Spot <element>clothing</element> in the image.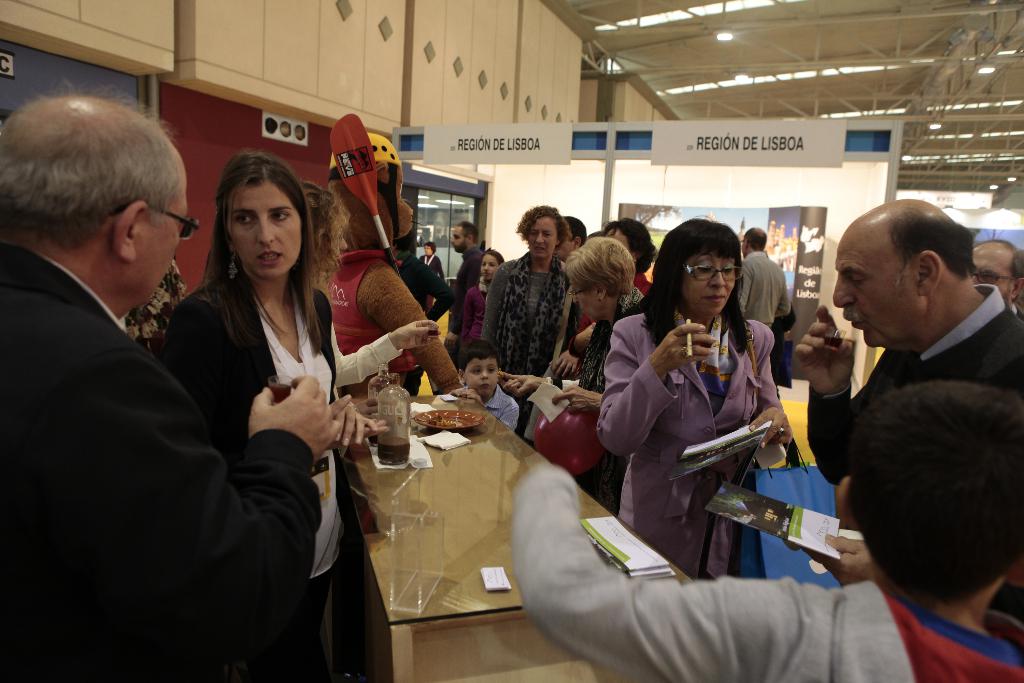
<element>clothing</element> found at bbox(0, 242, 312, 682).
